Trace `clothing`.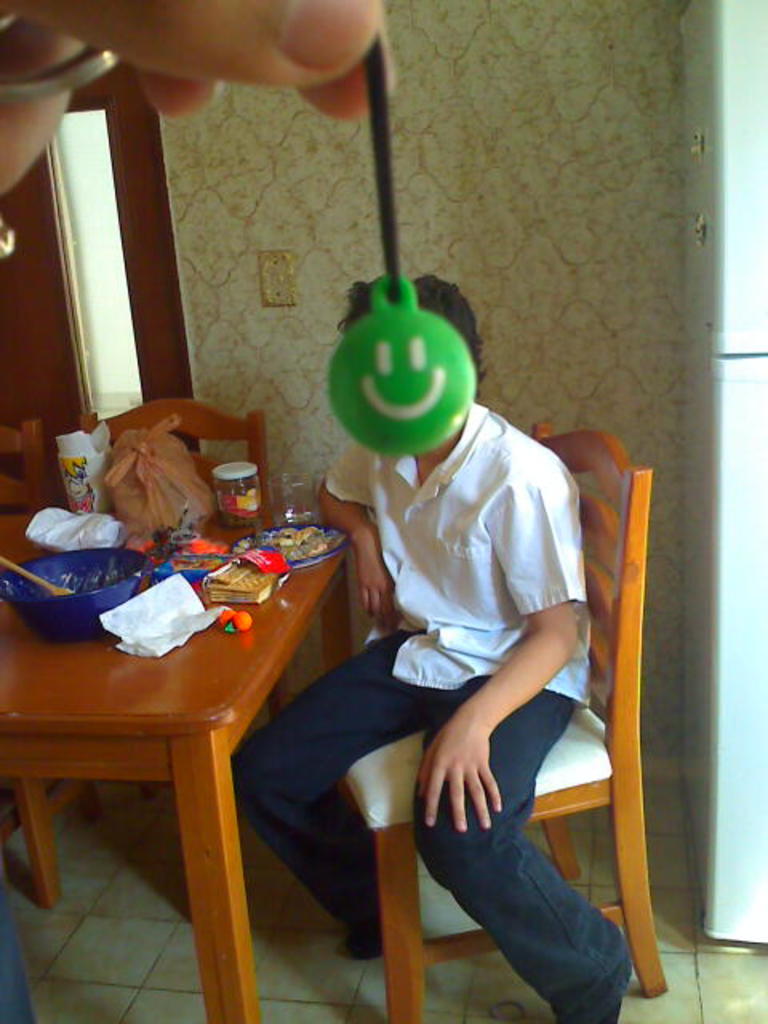
Traced to bbox=[232, 405, 632, 1018].
